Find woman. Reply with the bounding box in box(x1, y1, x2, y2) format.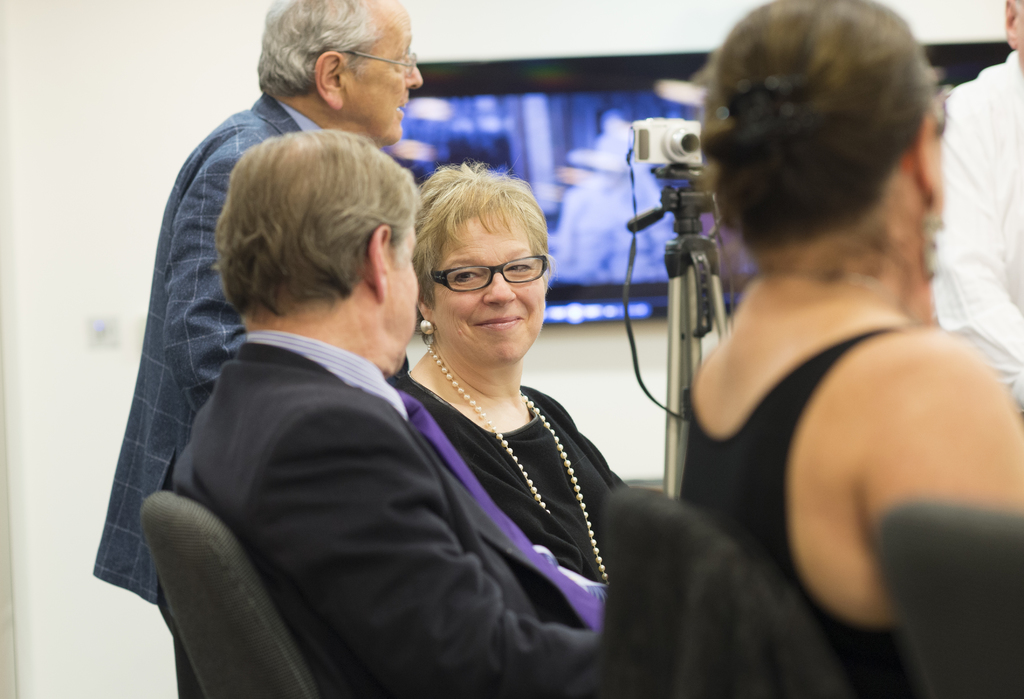
box(595, 2, 995, 687).
